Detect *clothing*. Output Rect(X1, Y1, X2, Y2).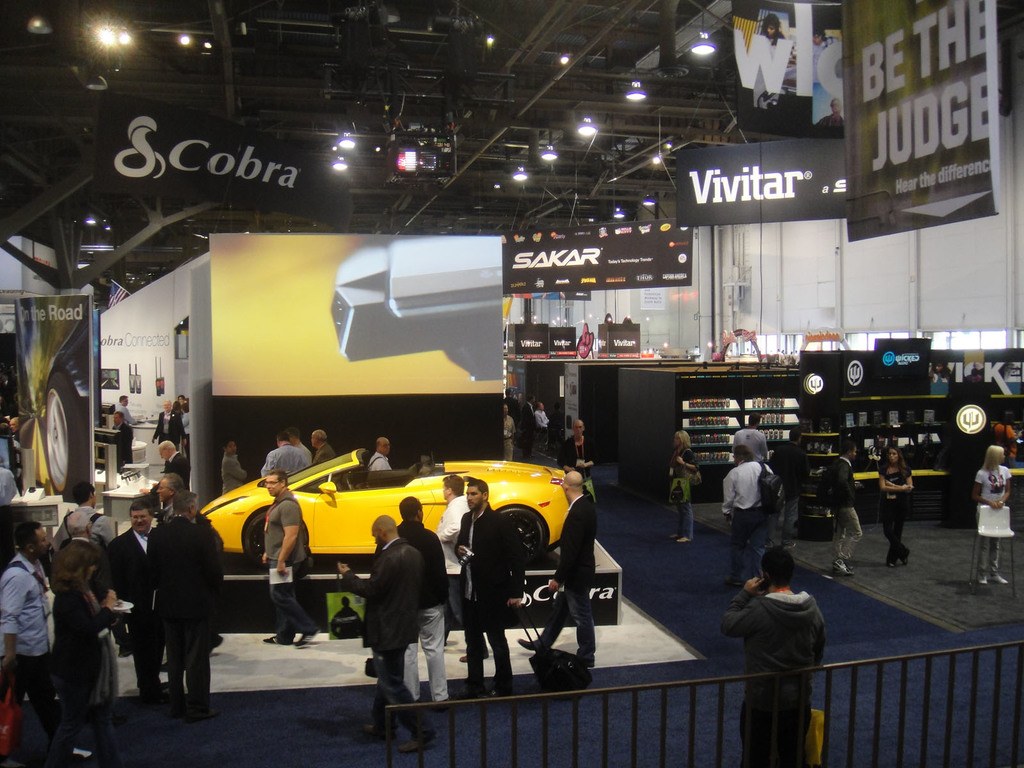
Rect(879, 454, 907, 557).
